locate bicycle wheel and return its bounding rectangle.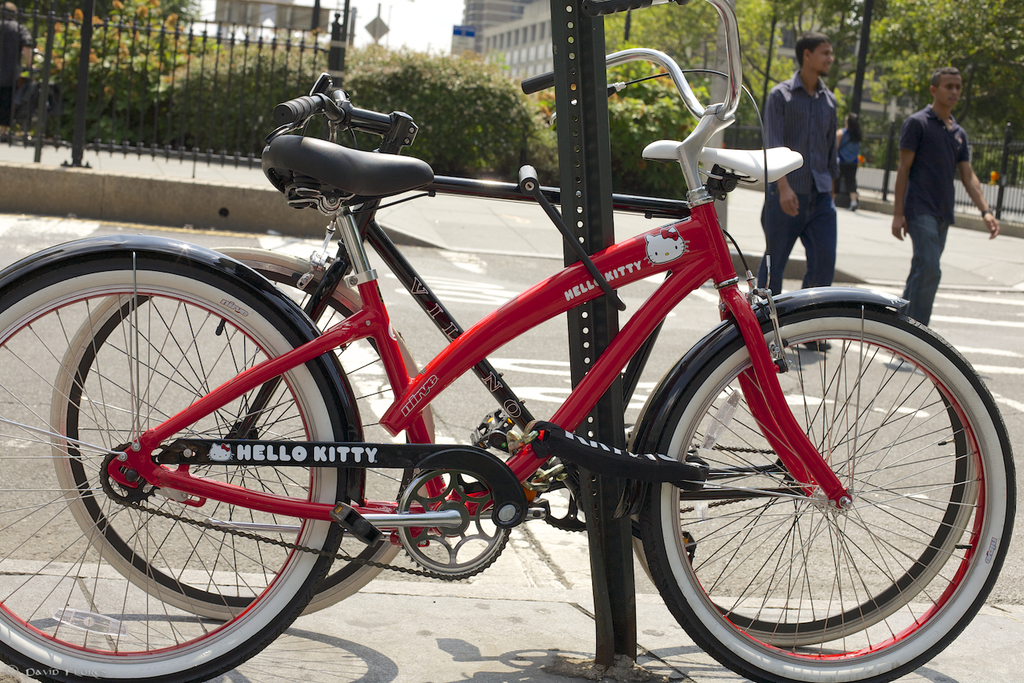
region(0, 252, 353, 682).
